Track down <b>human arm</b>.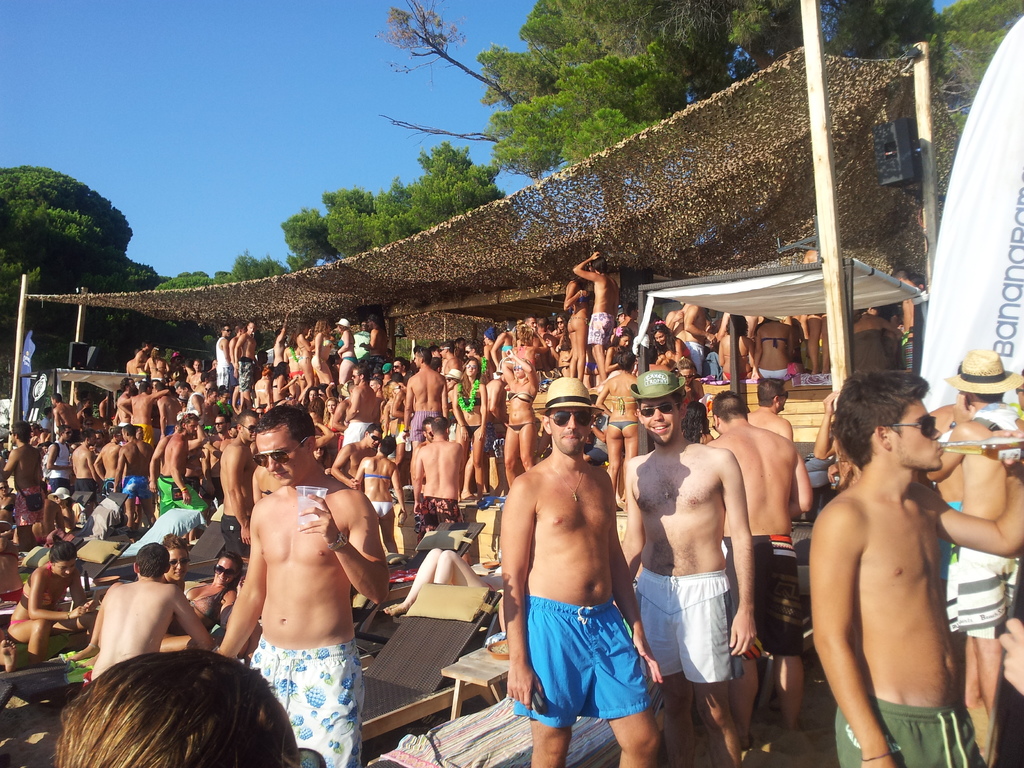
Tracked to crop(349, 384, 365, 419).
